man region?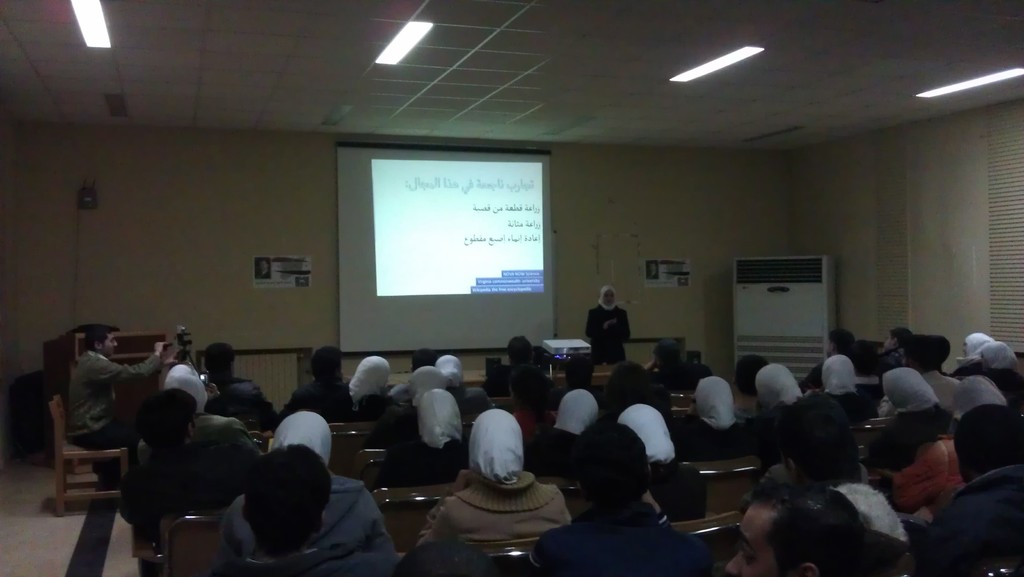
<region>911, 407, 1023, 576</region>
